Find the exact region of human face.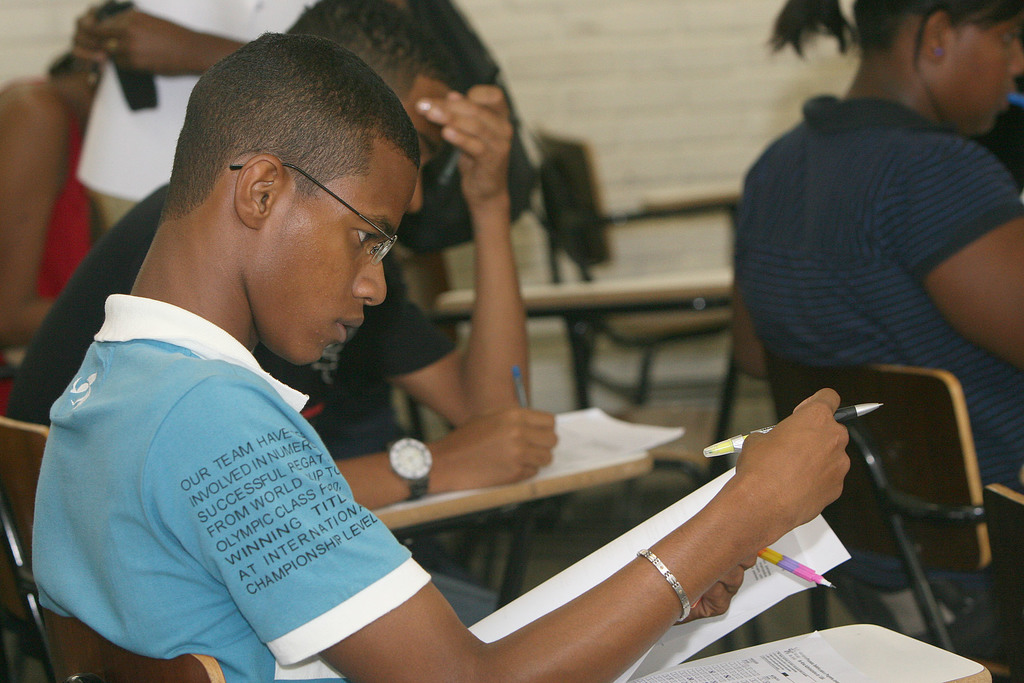
Exact region: pyautogui.locateOnScreen(403, 74, 449, 210).
